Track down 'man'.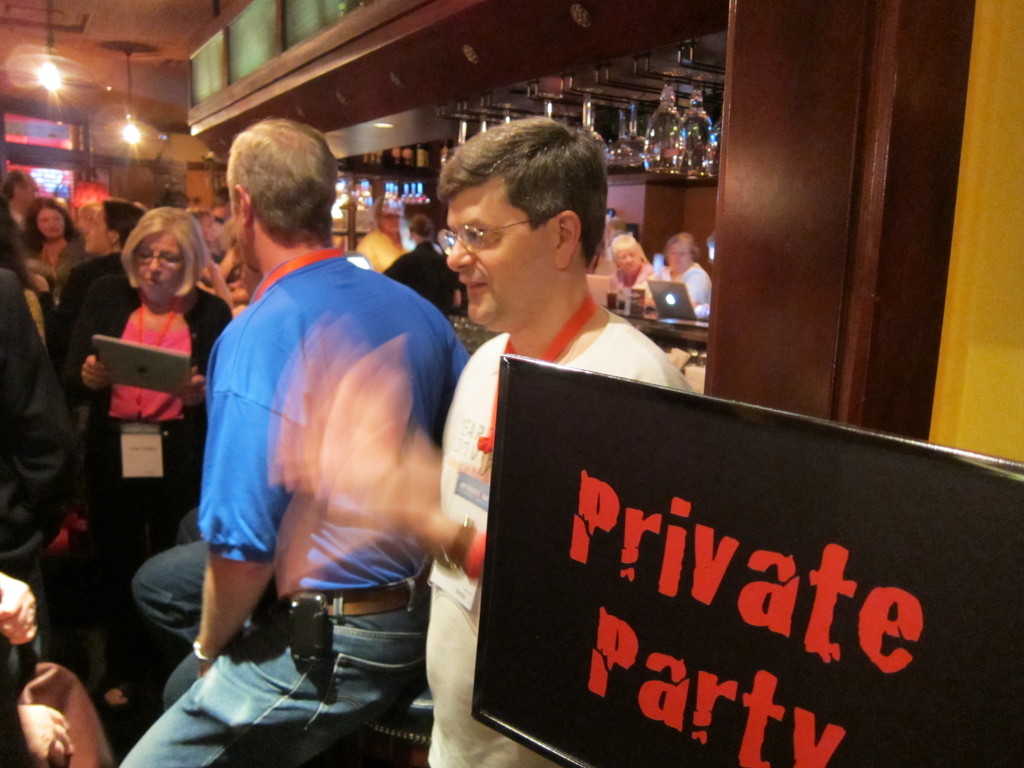
Tracked to 661,233,710,319.
